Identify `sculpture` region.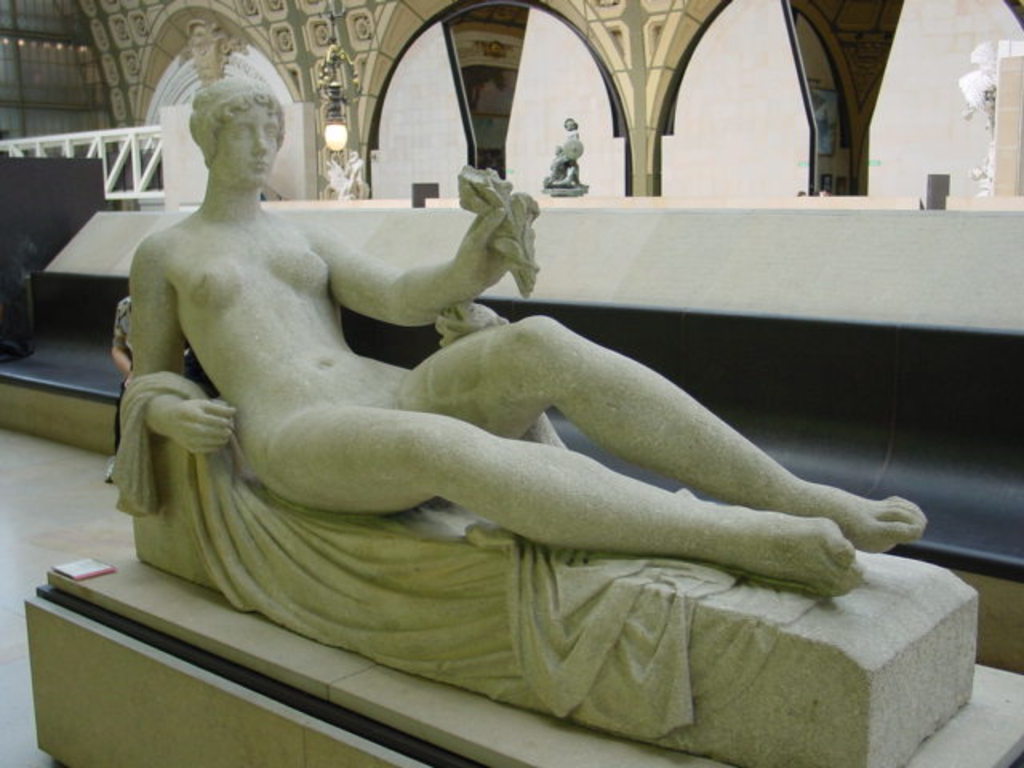
Region: <bbox>118, 107, 899, 728</bbox>.
